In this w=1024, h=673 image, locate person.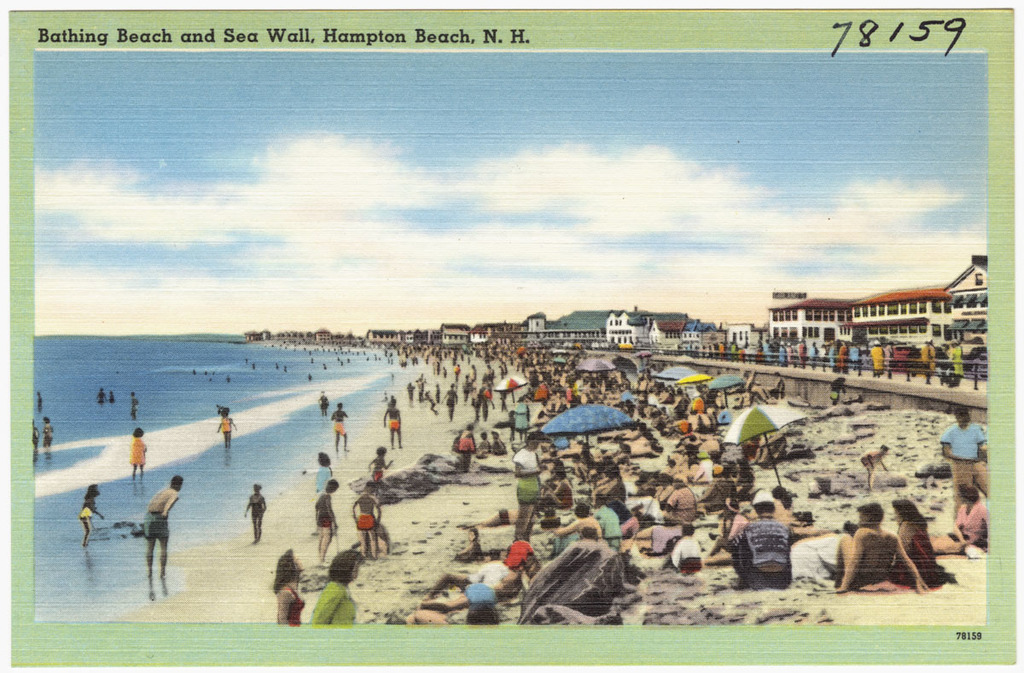
Bounding box: {"left": 786, "top": 338, "right": 794, "bottom": 368}.
